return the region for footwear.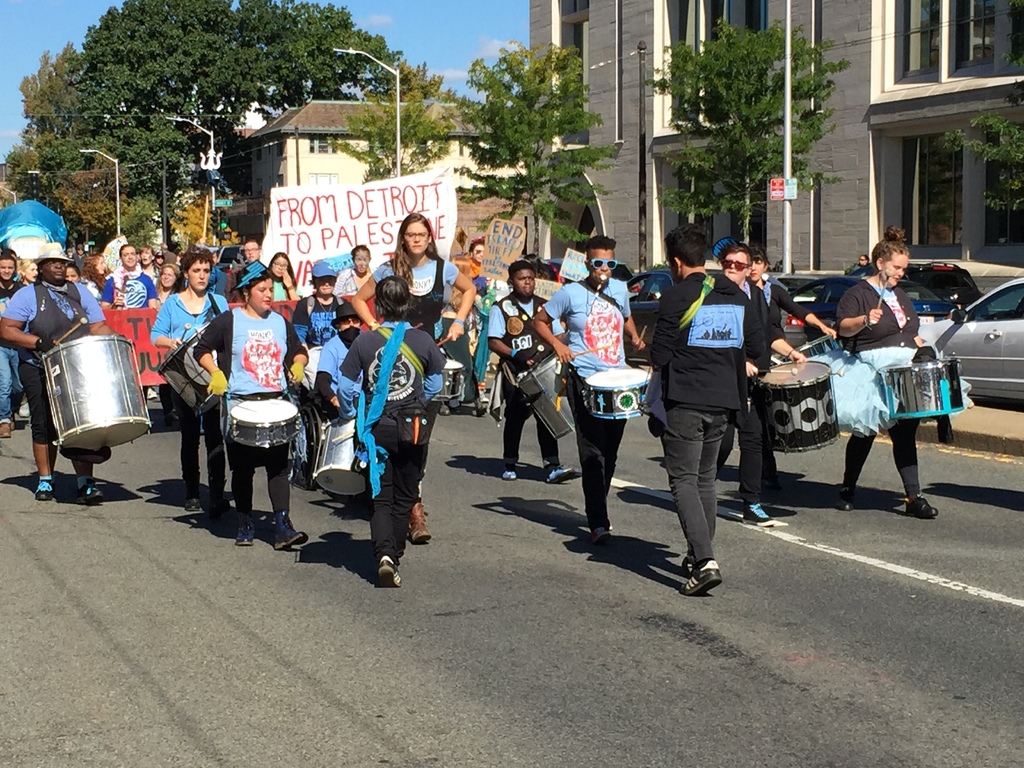
{"left": 233, "top": 509, "right": 258, "bottom": 545}.
